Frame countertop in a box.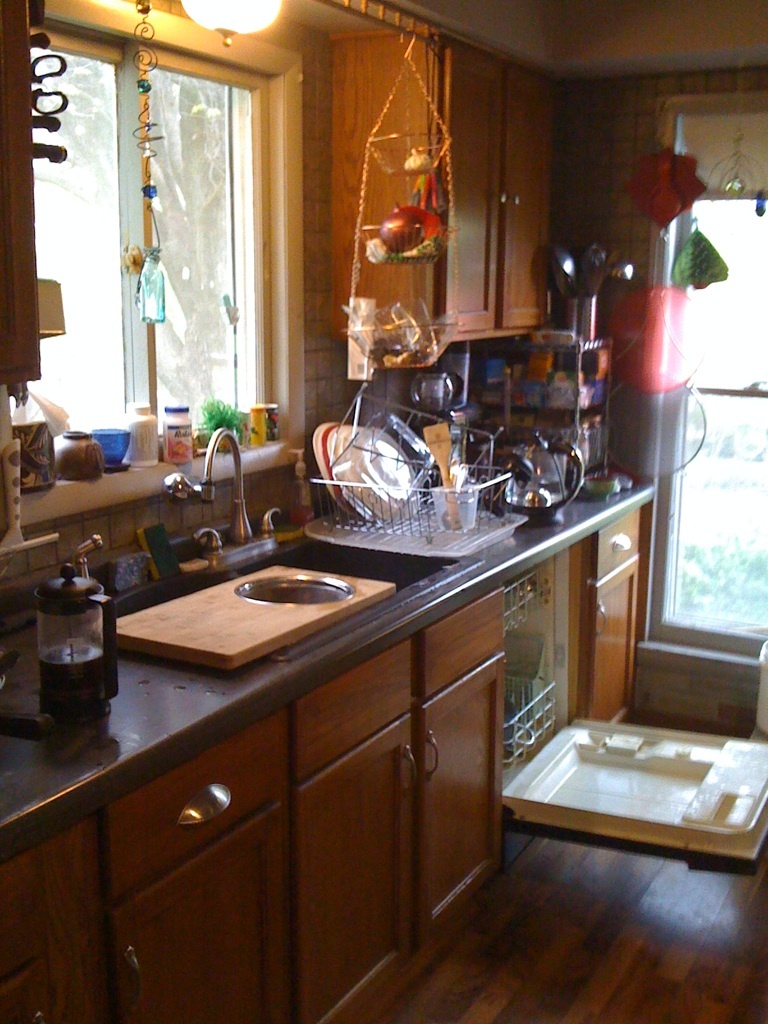
box(0, 451, 660, 850).
